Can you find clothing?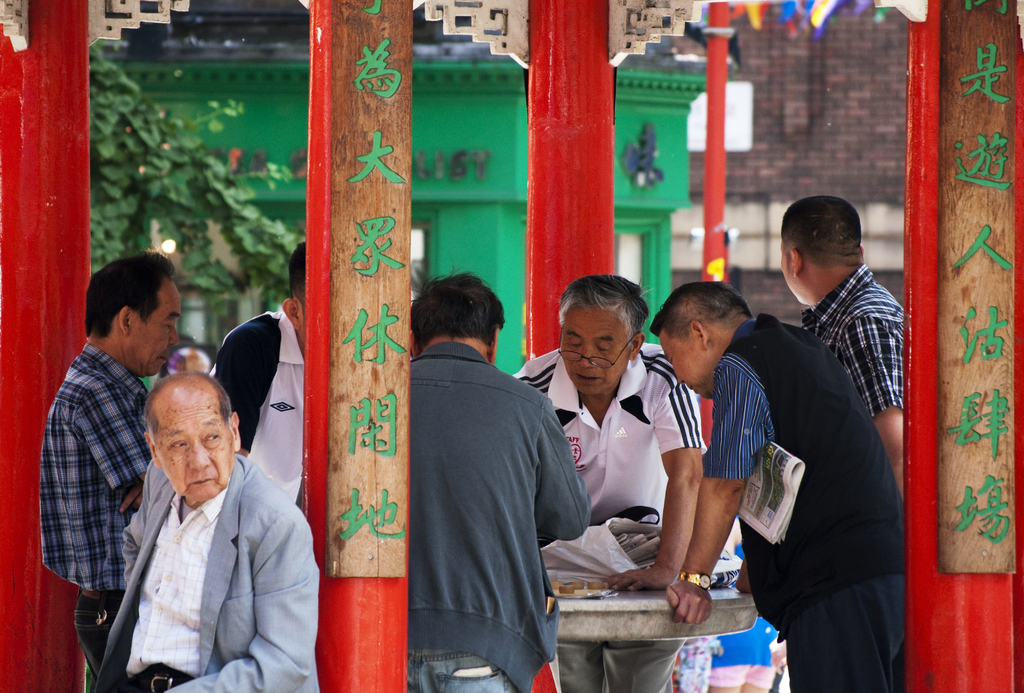
Yes, bounding box: <region>404, 340, 593, 692</region>.
